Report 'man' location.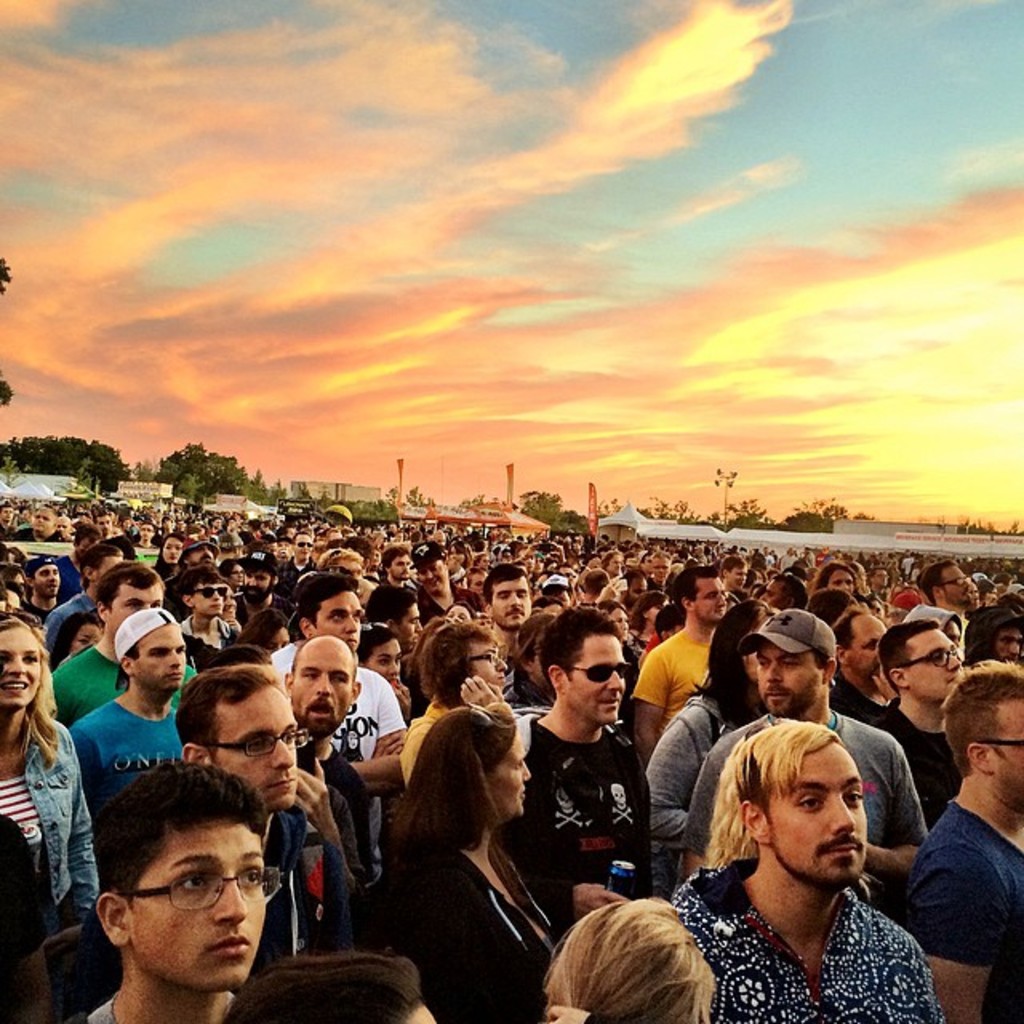
Report: bbox=(682, 608, 922, 877).
